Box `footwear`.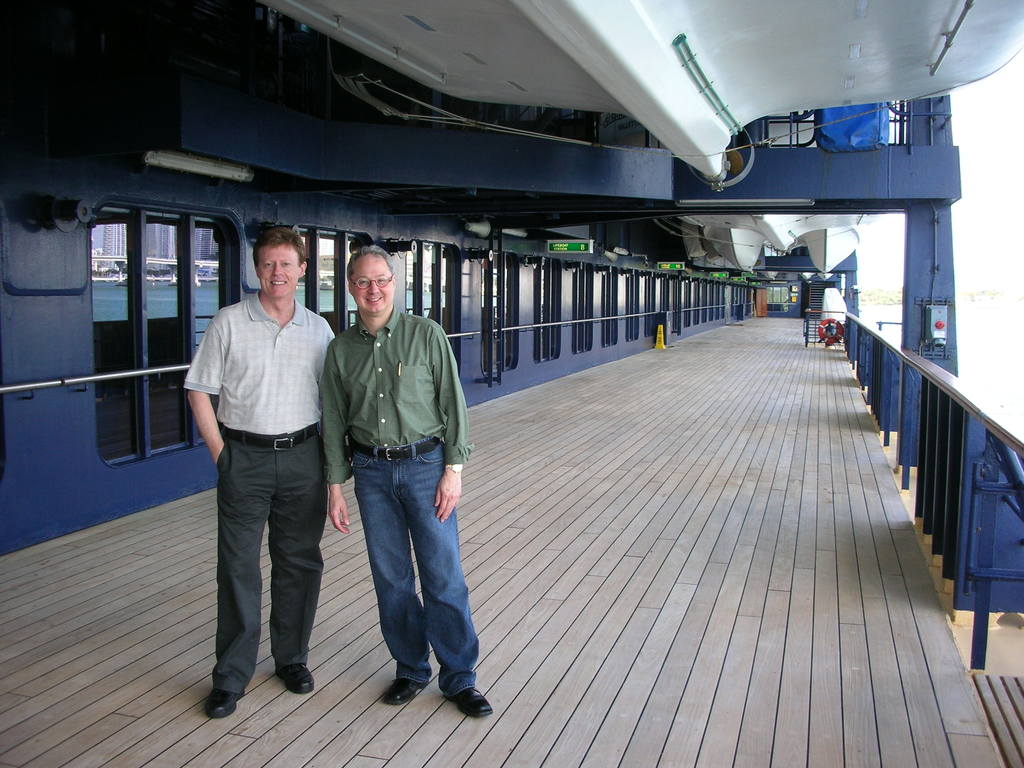
[left=275, top=664, right=315, bottom=696].
